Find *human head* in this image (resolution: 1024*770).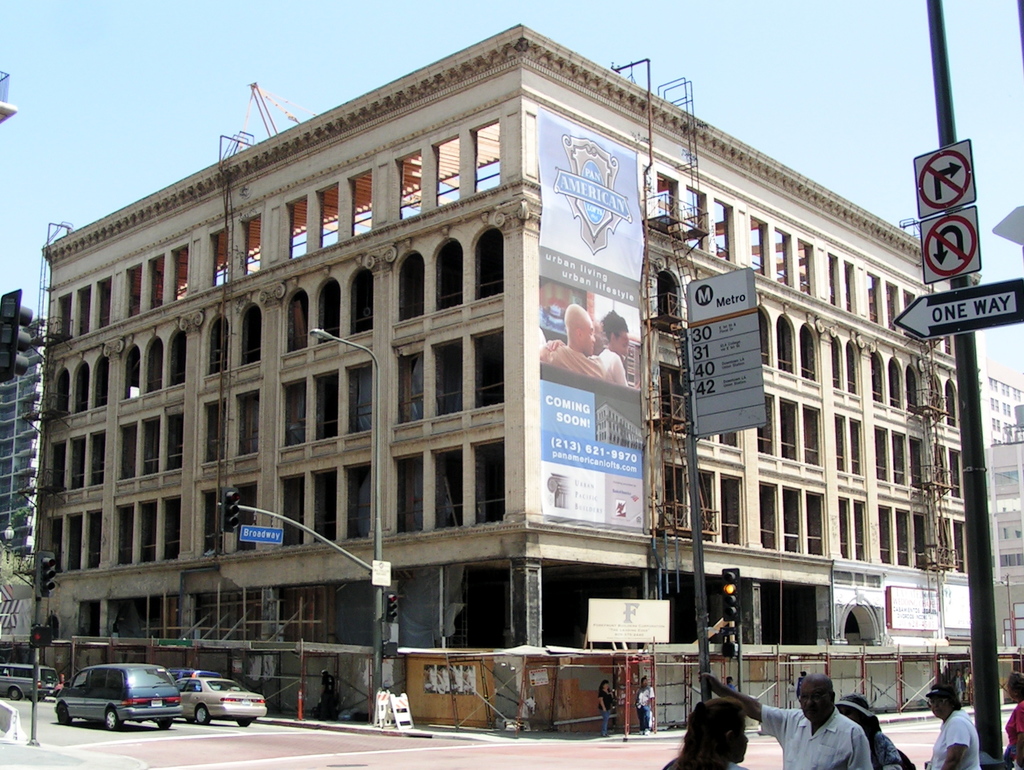
x1=838 y1=694 x2=876 y2=723.
